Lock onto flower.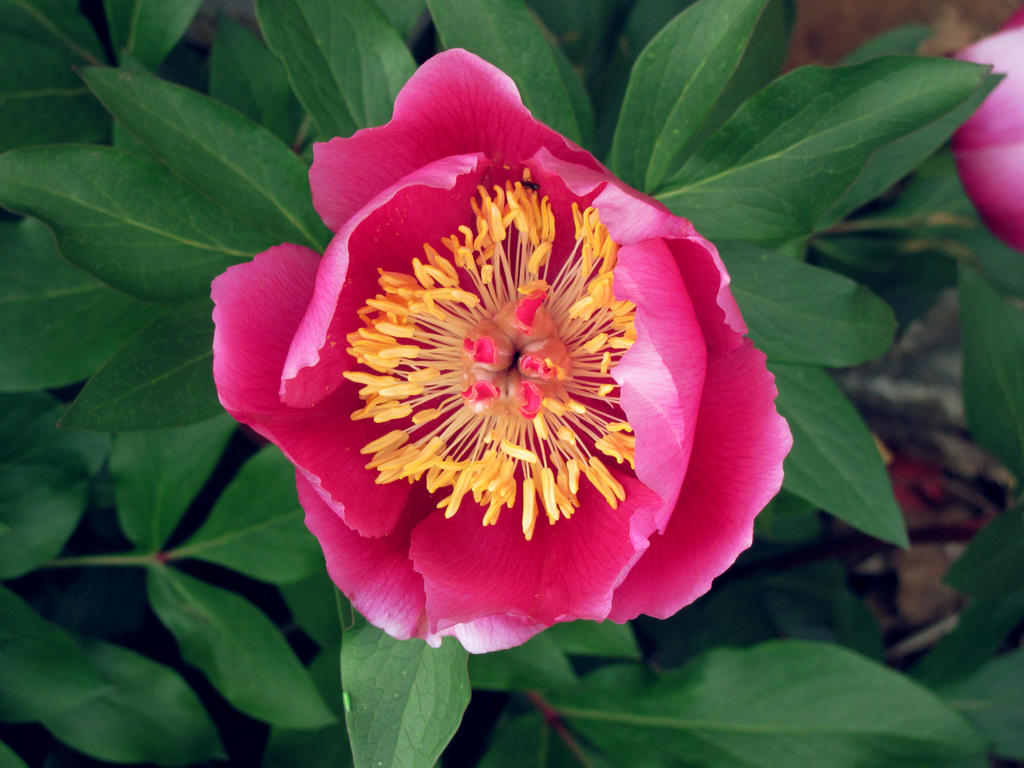
Locked: select_region(189, 45, 806, 709).
